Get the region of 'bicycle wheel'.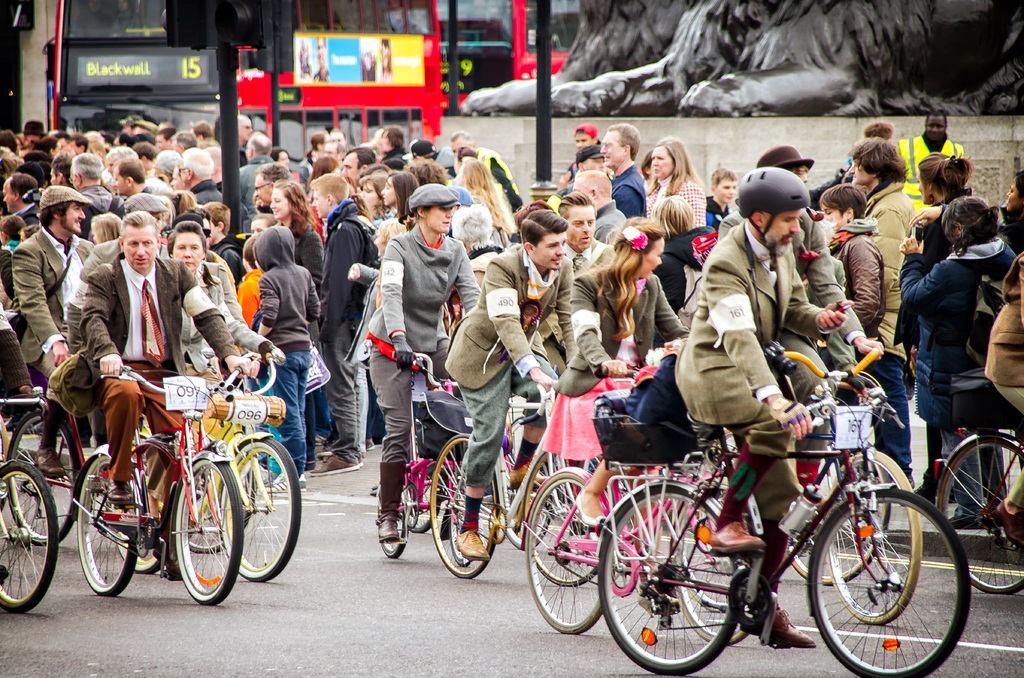
<bbox>173, 457, 243, 605</bbox>.
